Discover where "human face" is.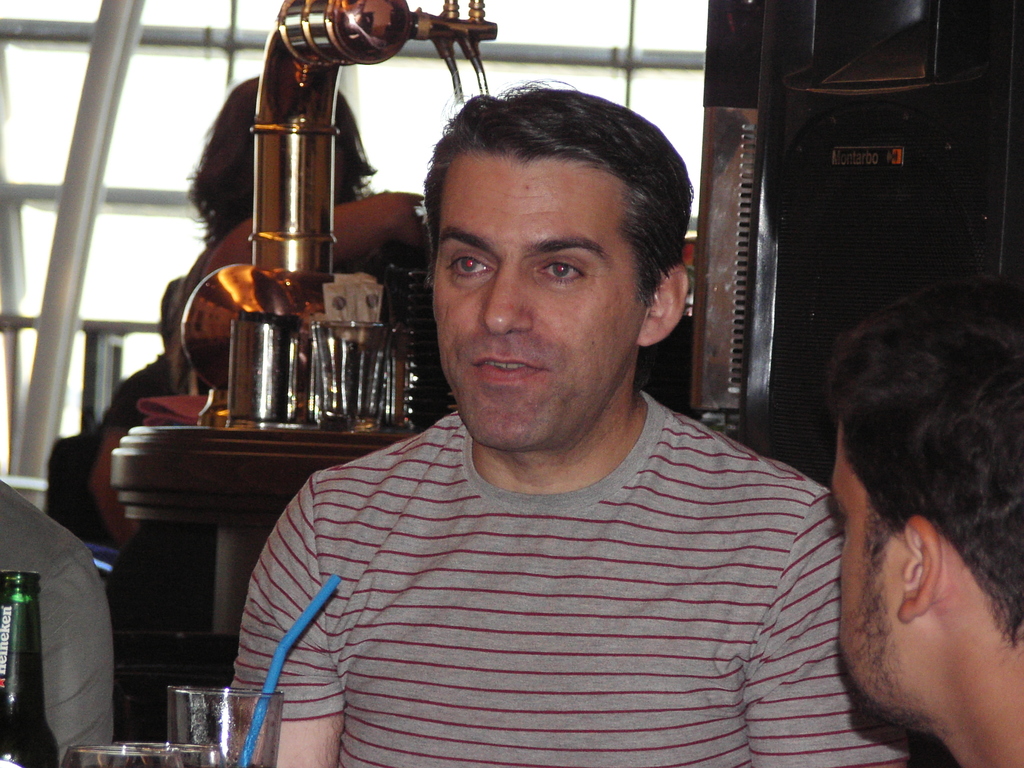
Discovered at [x1=840, y1=431, x2=897, y2=710].
